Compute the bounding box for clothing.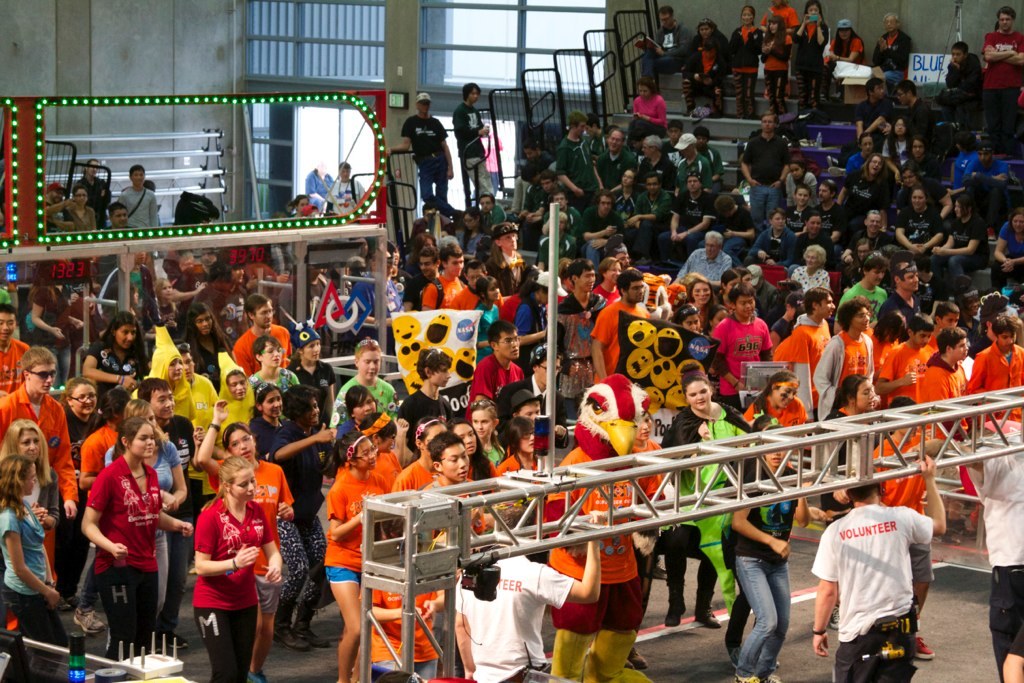
<box>0,340,33,391</box>.
